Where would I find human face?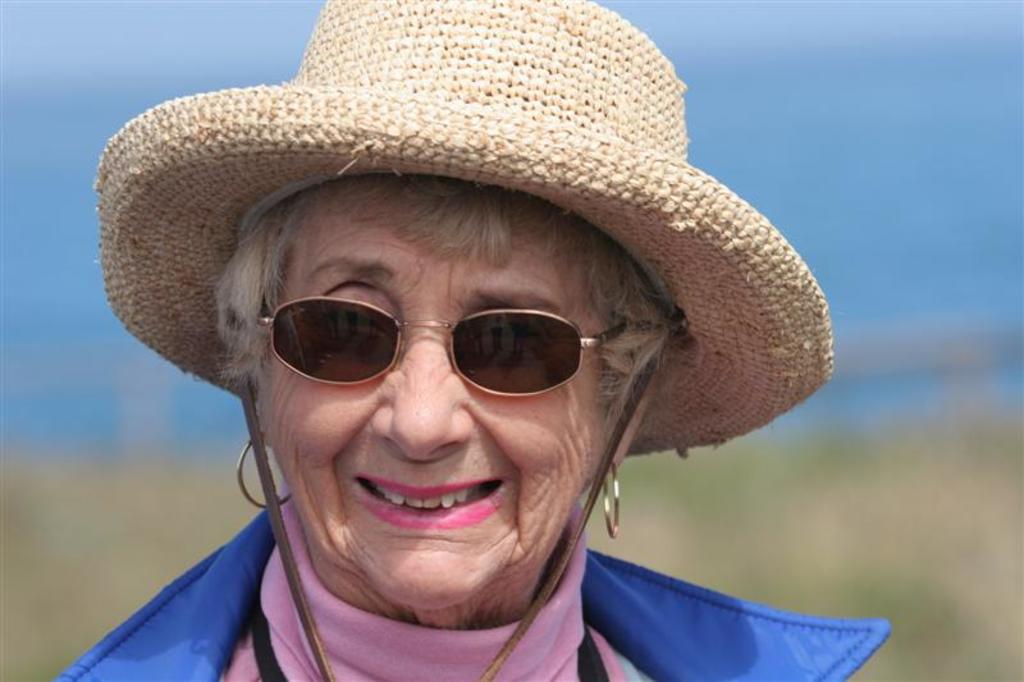
At bbox(236, 175, 646, 605).
